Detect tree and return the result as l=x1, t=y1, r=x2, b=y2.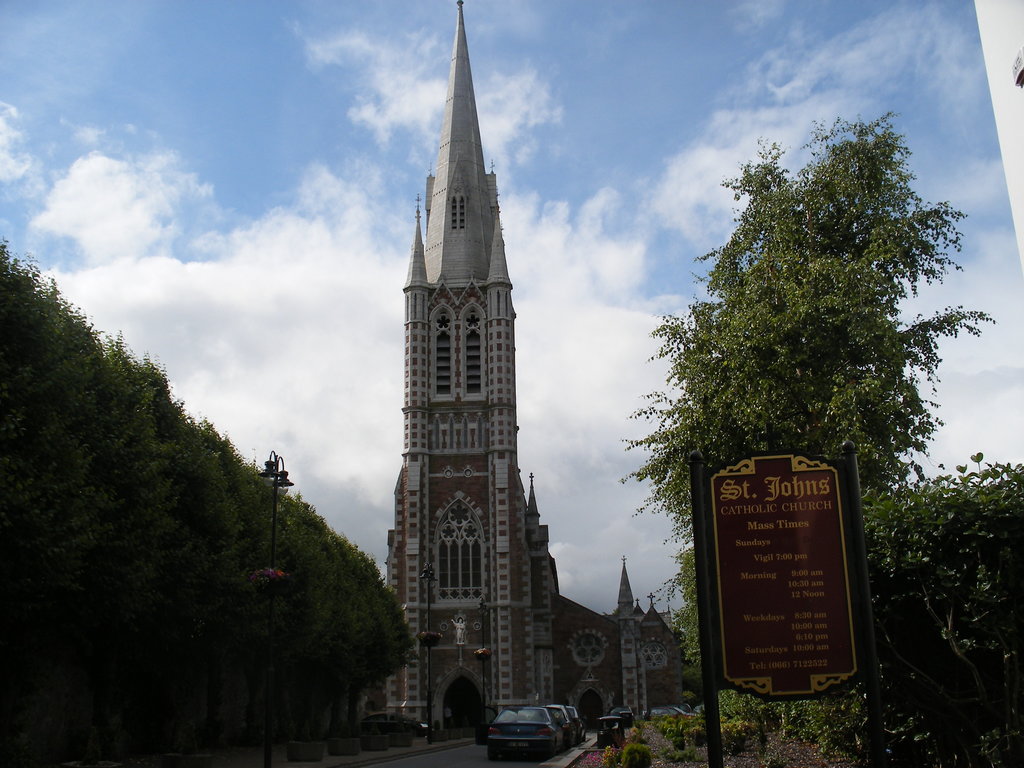
l=83, t=327, r=354, b=761.
